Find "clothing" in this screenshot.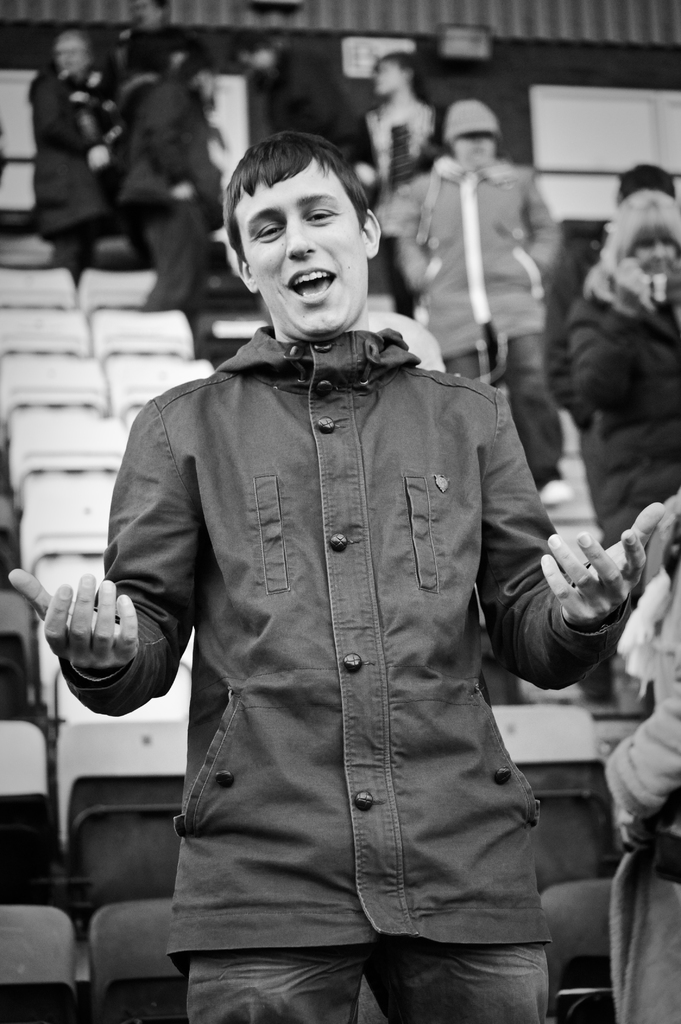
The bounding box for "clothing" is <region>28, 64, 117, 281</region>.
